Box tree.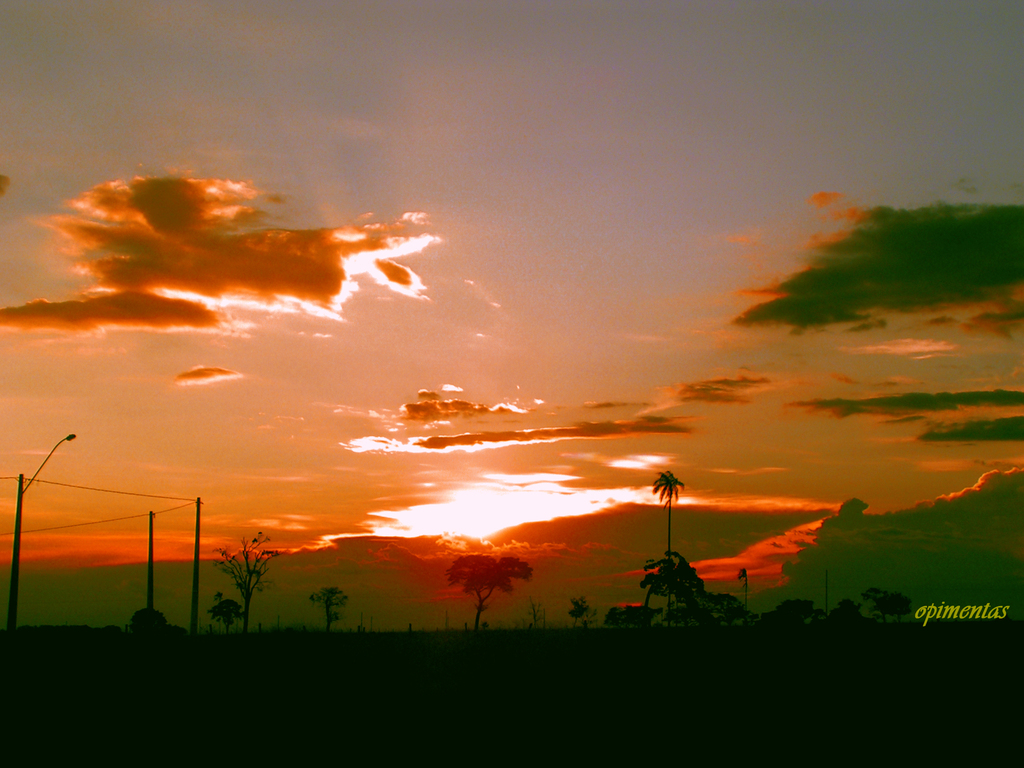
select_region(131, 605, 167, 650).
